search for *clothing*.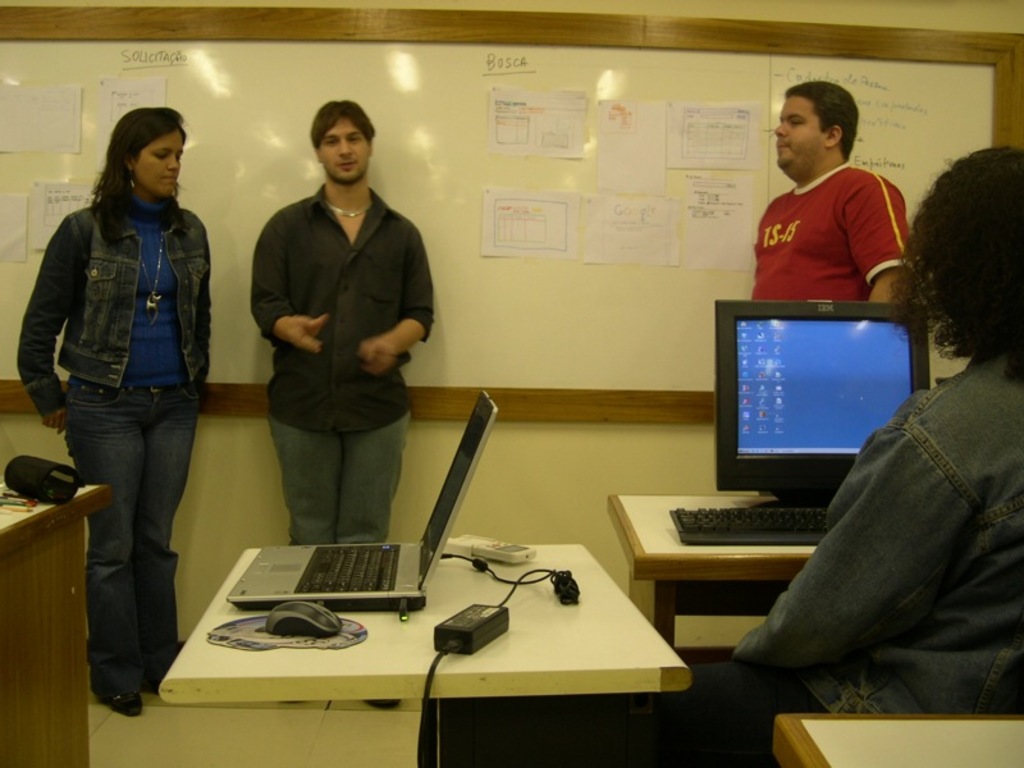
Found at <bbox>750, 163, 911, 305</bbox>.
